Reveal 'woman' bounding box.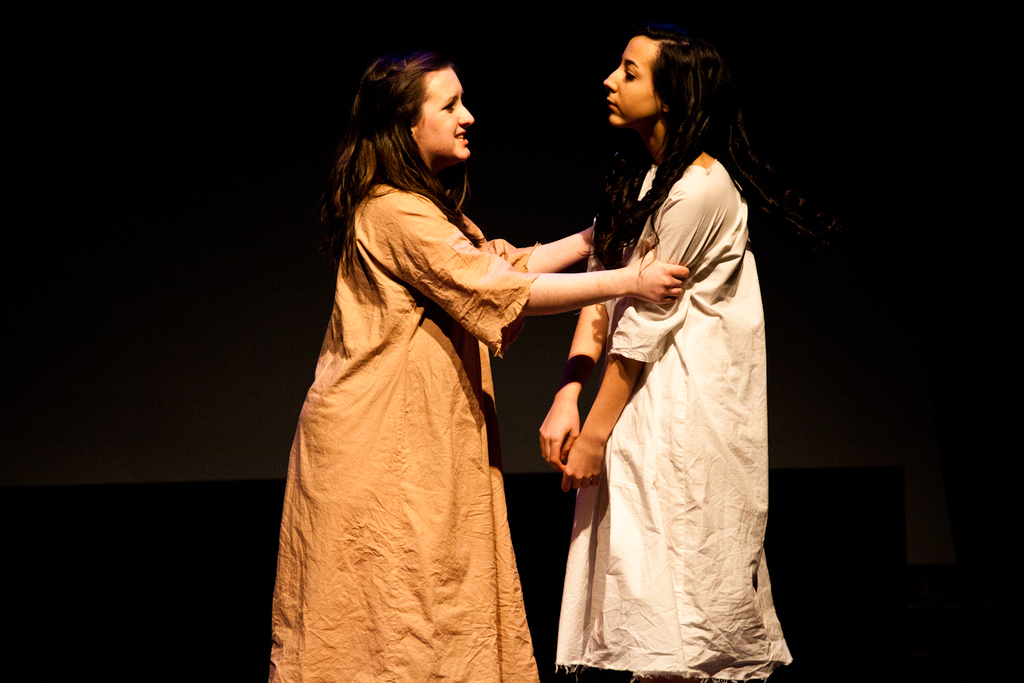
Revealed: (left=533, top=26, right=797, bottom=682).
